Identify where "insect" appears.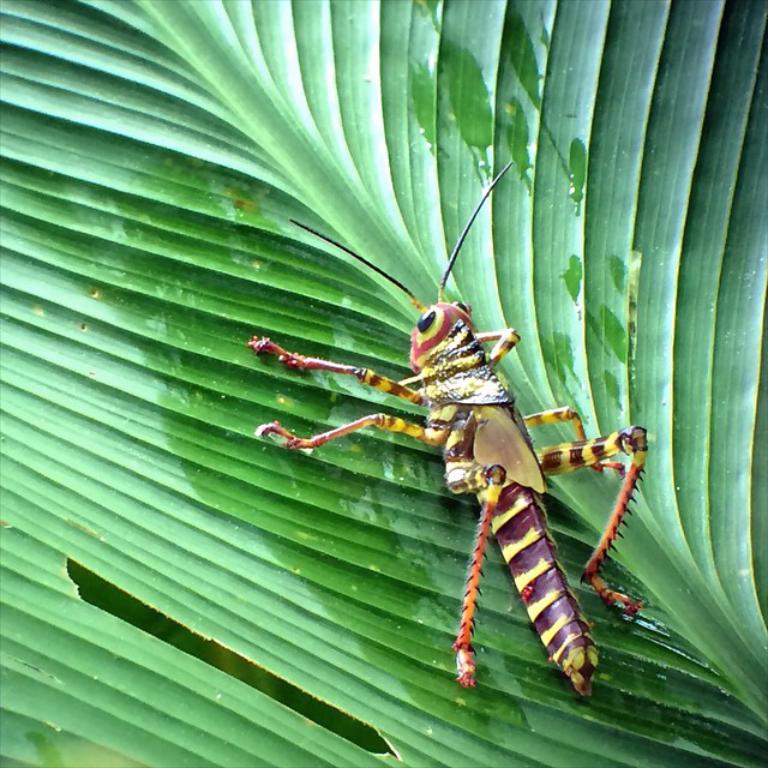
Appears at 251,158,652,695.
